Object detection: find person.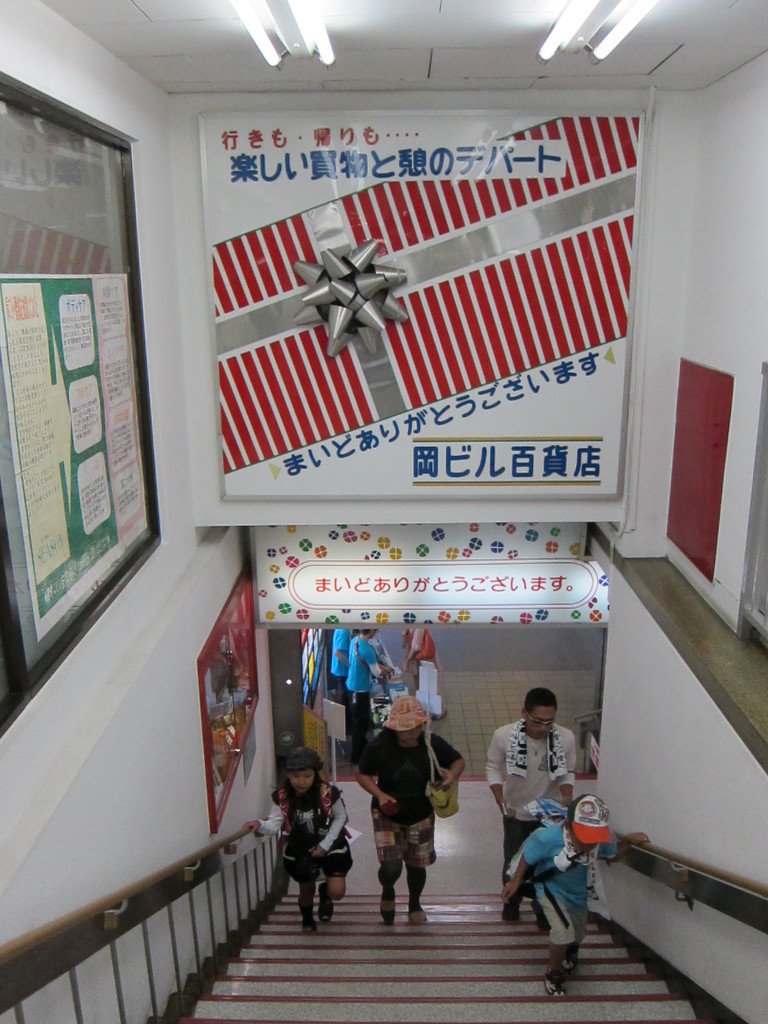
508,788,653,995.
